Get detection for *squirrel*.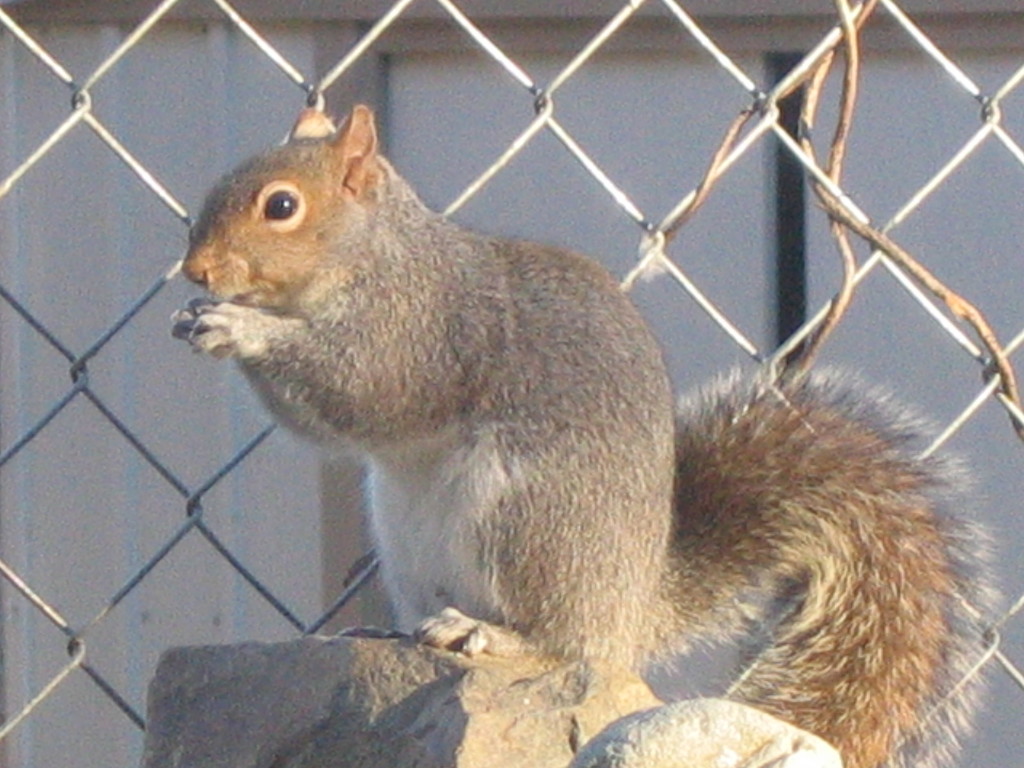
Detection: l=161, t=106, r=1008, b=767.
